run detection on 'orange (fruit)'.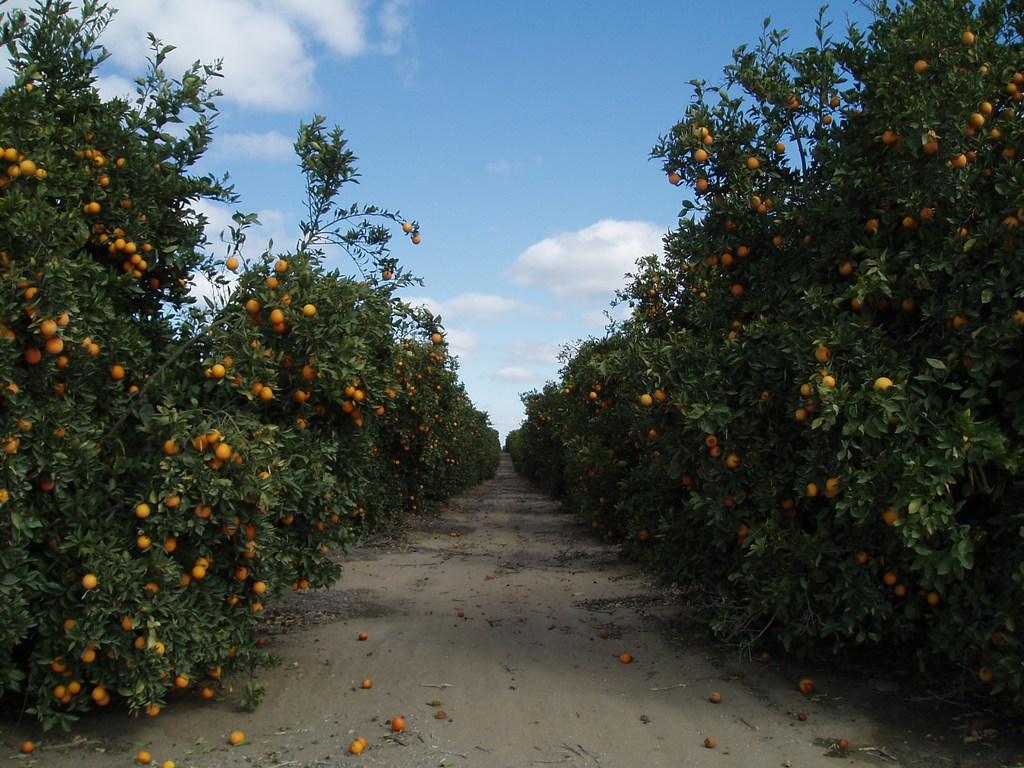
Result: pyautogui.locateOnScreen(88, 143, 104, 164).
